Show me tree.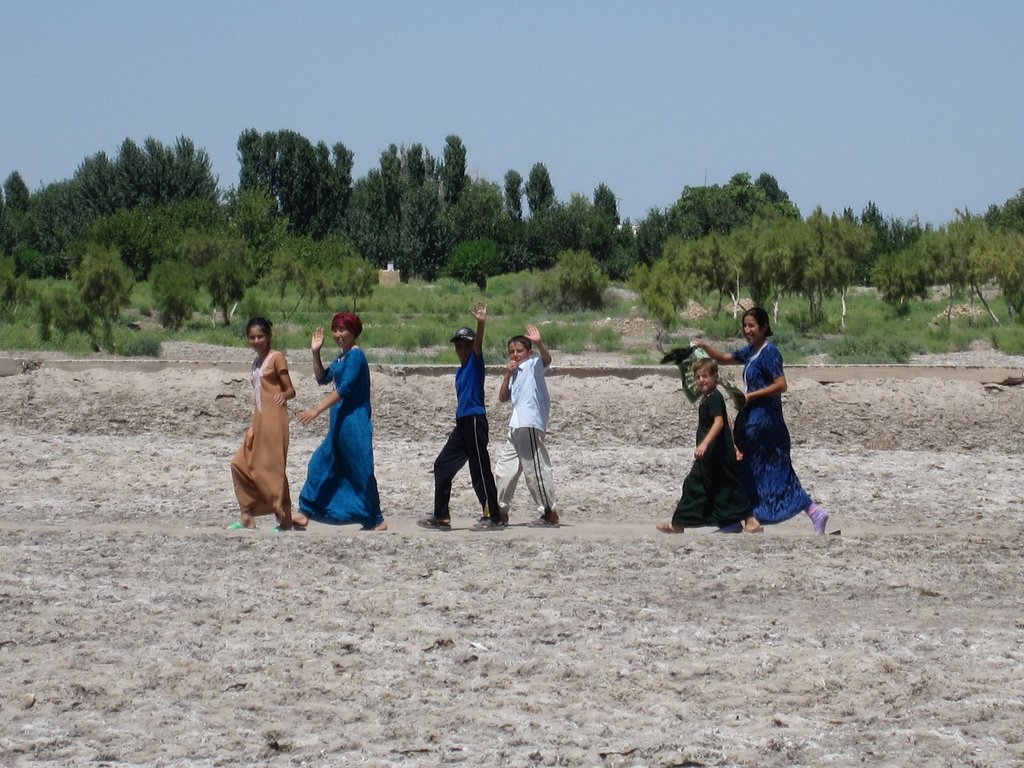
tree is here: region(592, 177, 621, 243).
